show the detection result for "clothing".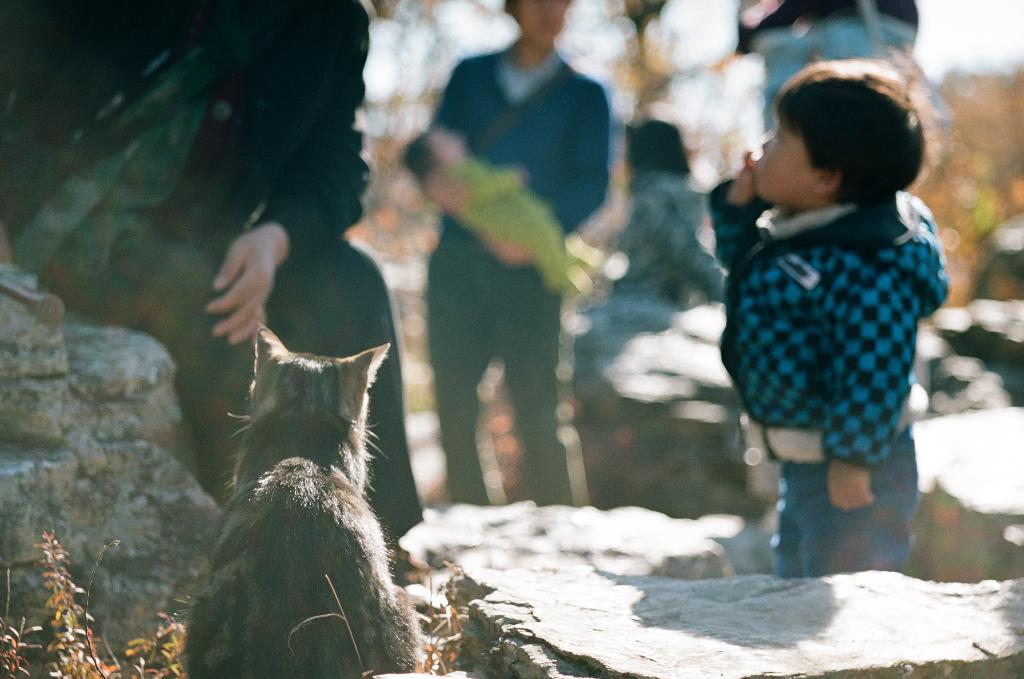
select_region(4, 4, 372, 488).
